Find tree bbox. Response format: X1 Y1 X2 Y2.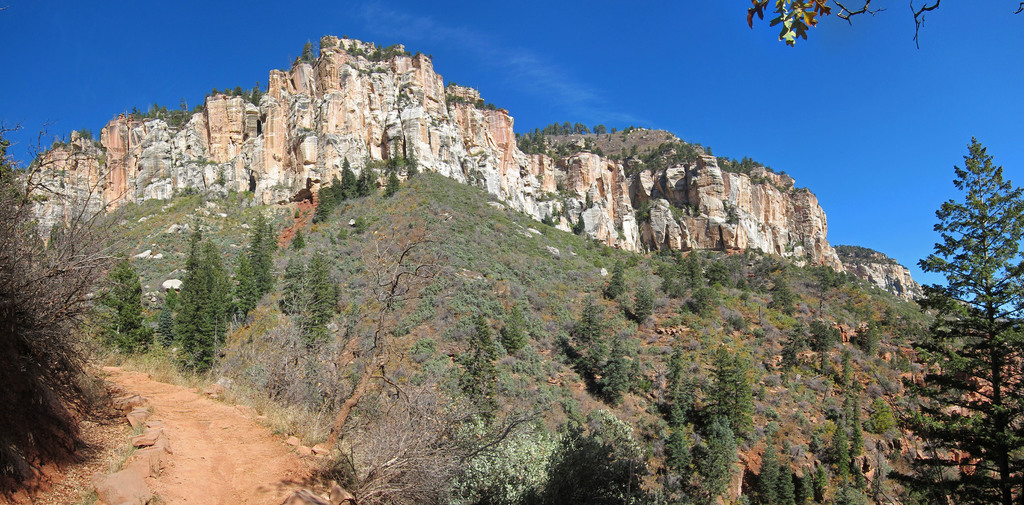
817 461 829 498.
